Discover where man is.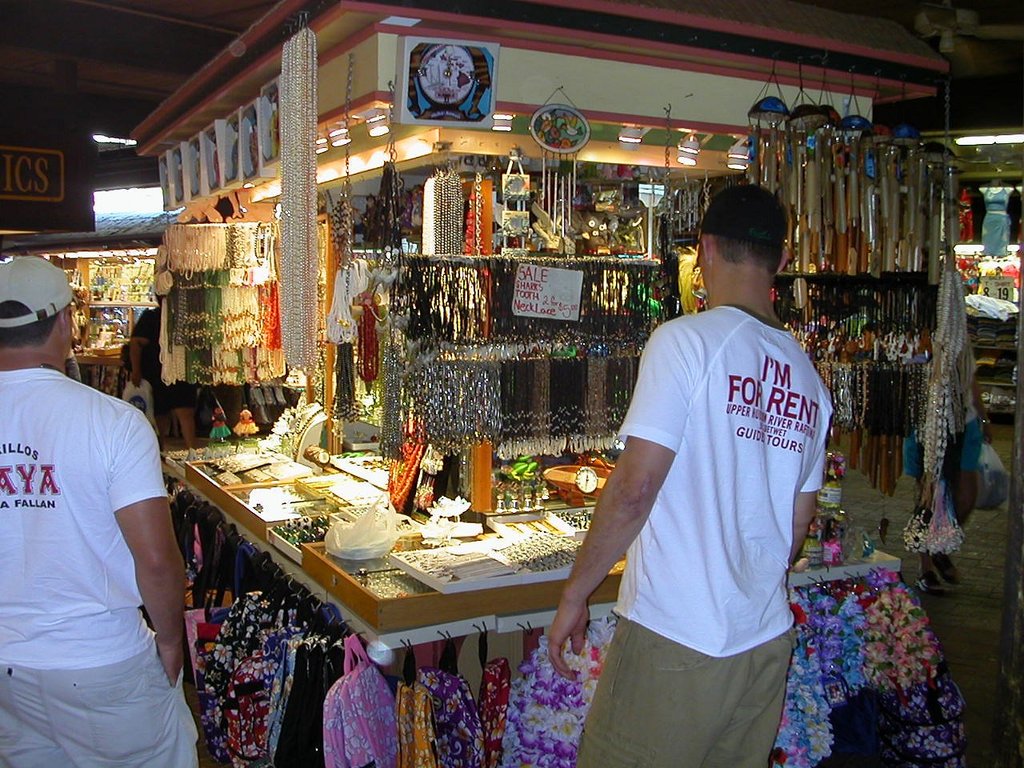
Discovered at x1=0, y1=252, x2=200, y2=767.
